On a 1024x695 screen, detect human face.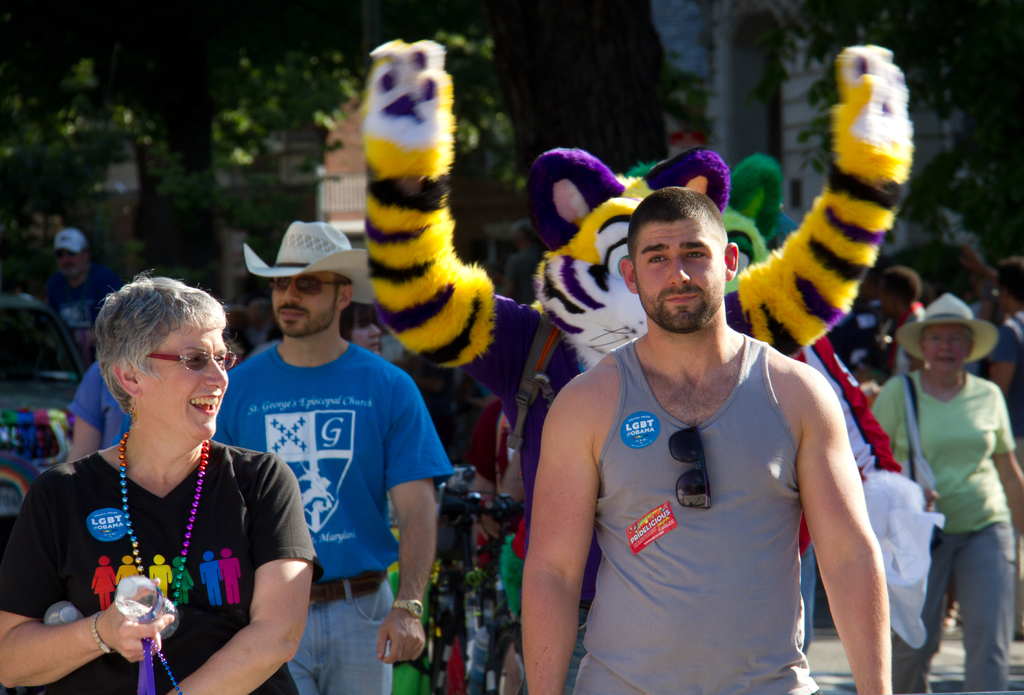
BBox(147, 330, 228, 441).
